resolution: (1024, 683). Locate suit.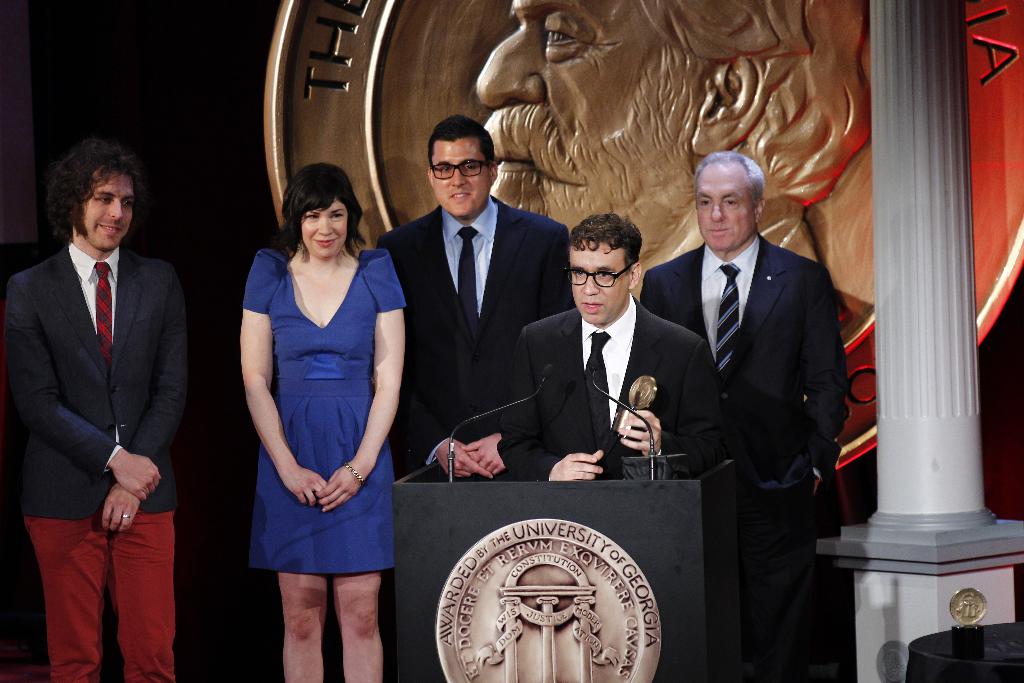
[375, 112, 570, 509].
